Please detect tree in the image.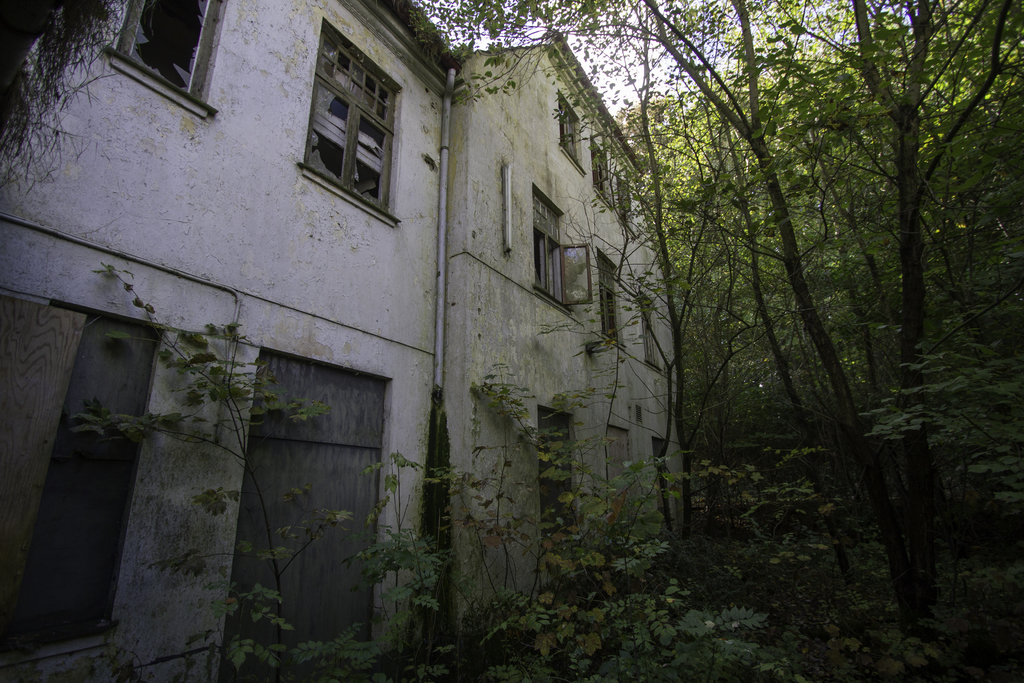
bbox=(0, 0, 135, 198).
